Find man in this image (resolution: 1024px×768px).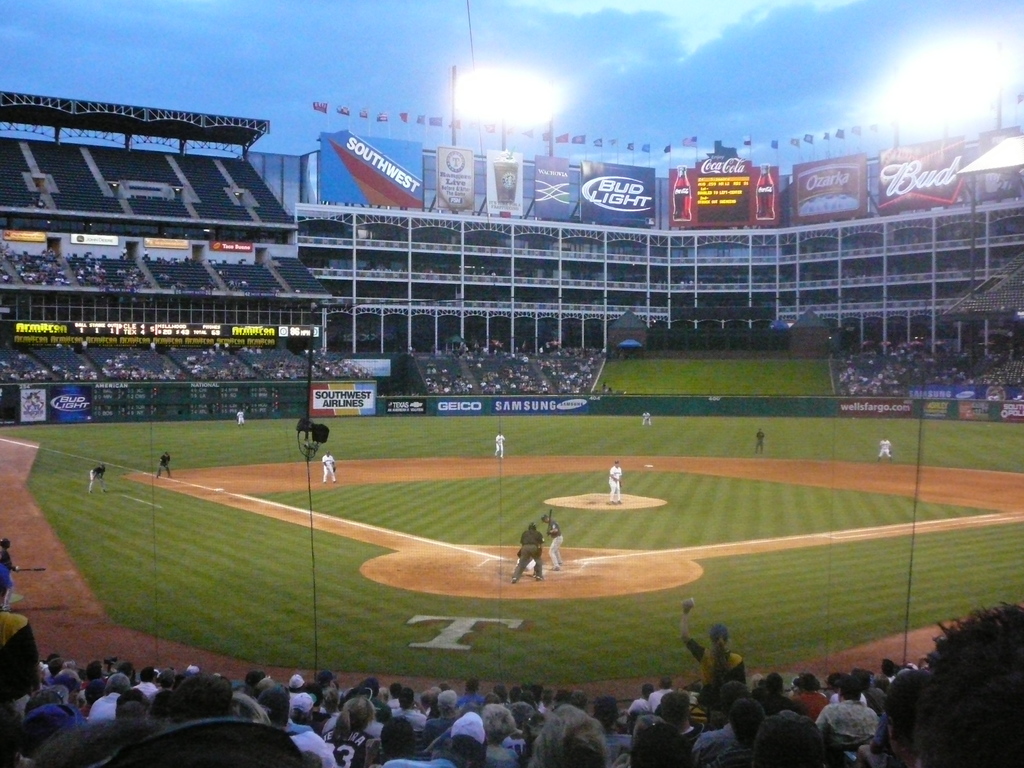
box(511, 522, 545, 584).
